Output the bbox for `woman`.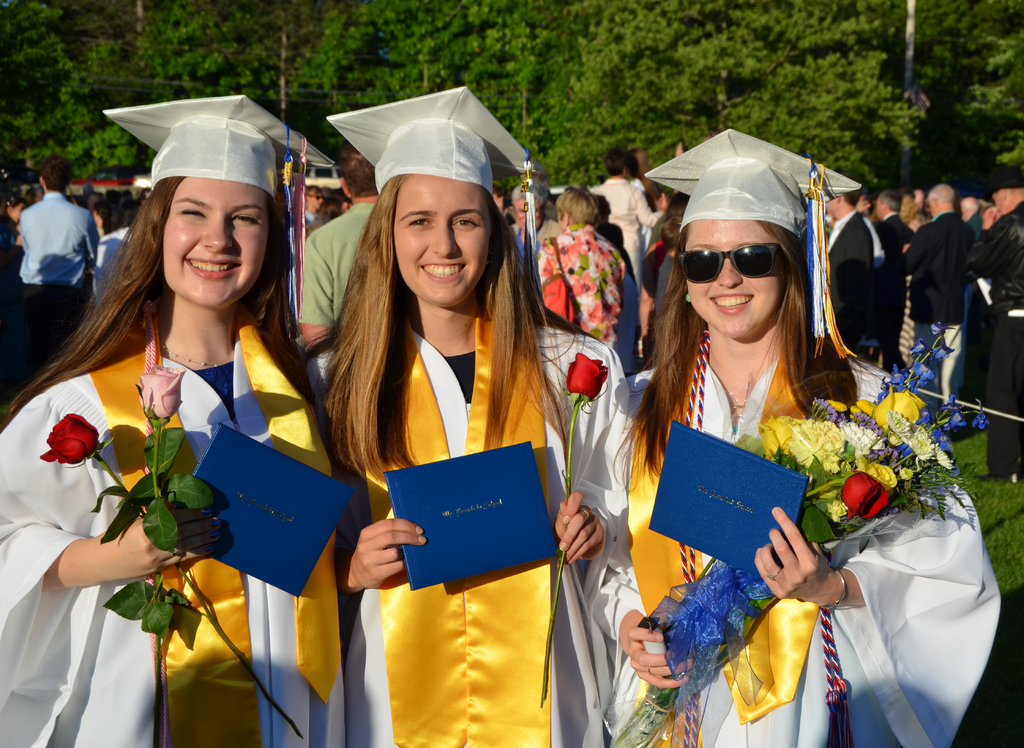
BBox(316, 121, 579, 747).
